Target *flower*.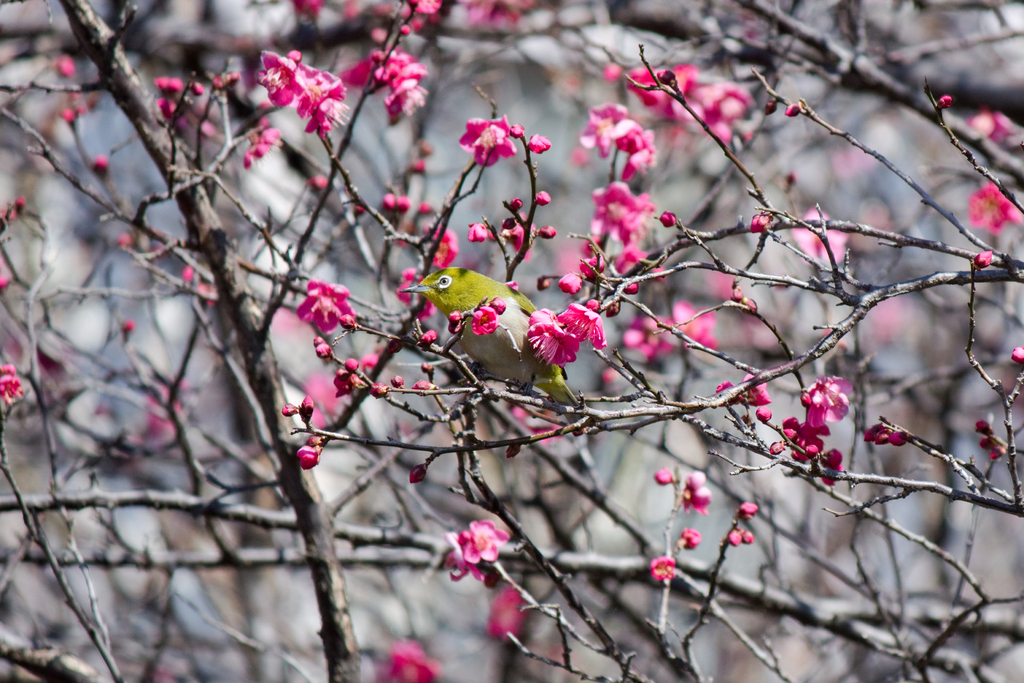
Target region: bbox(477, 585, 528, 643).
